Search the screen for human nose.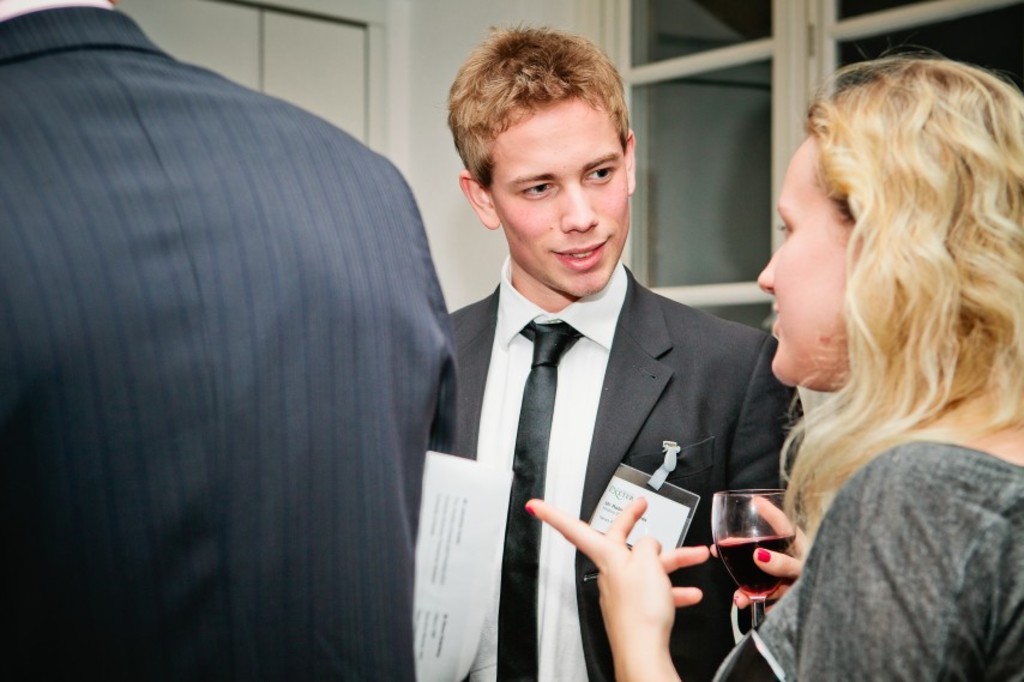
Found at 758/241/781/294.
